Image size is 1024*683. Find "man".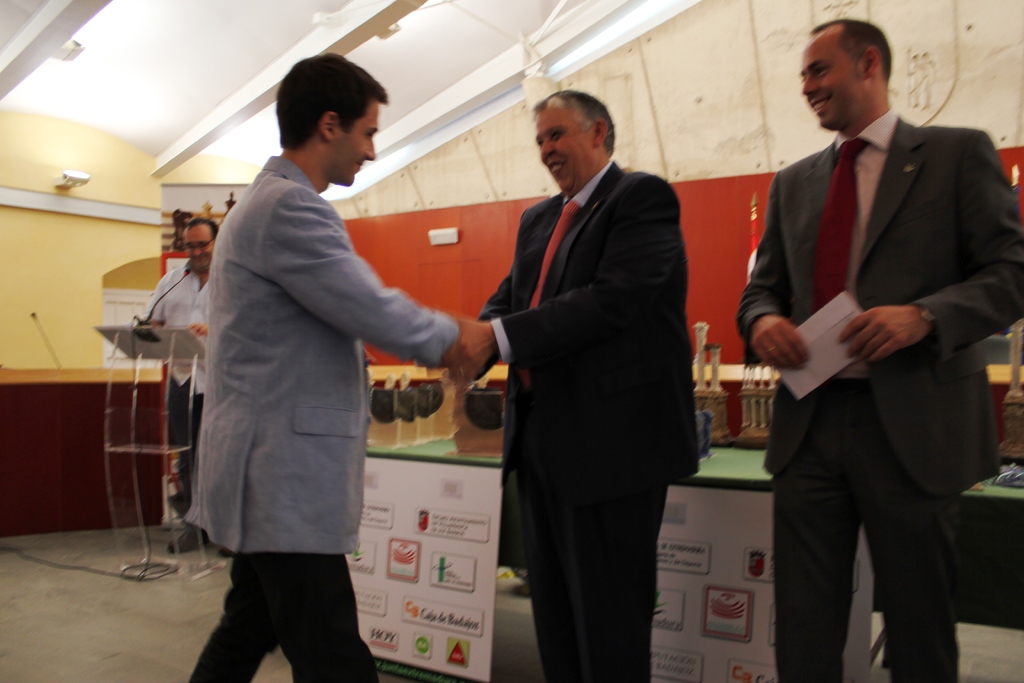
[x1=740, y1=14, x2=1023, y2=682].
